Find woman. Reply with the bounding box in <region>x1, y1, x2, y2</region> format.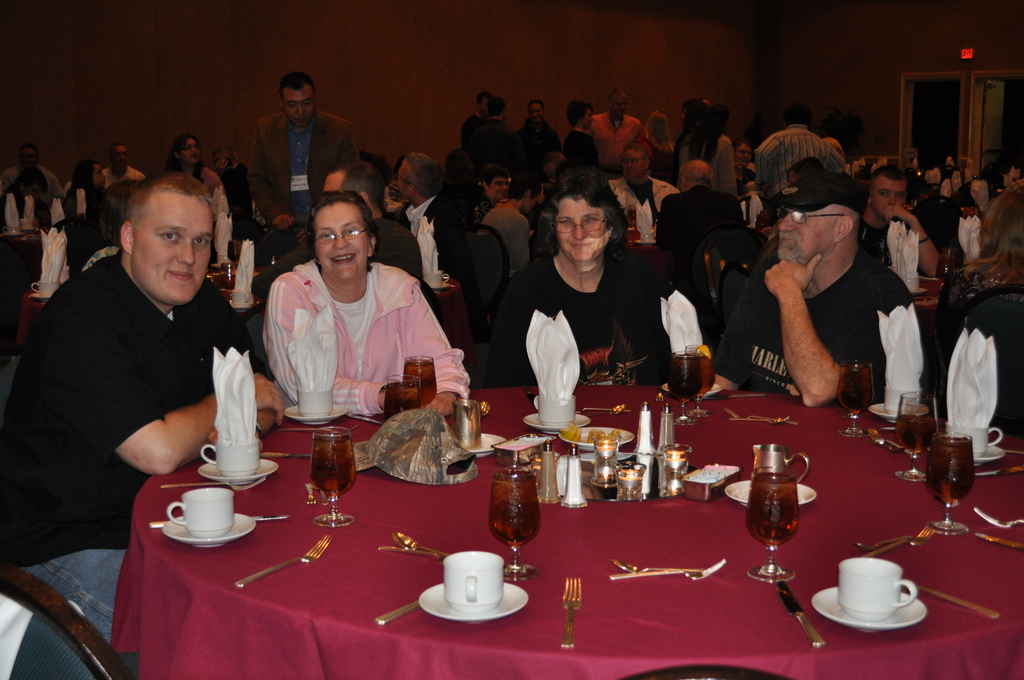
<region>67, 159, 108, 246</region>.
